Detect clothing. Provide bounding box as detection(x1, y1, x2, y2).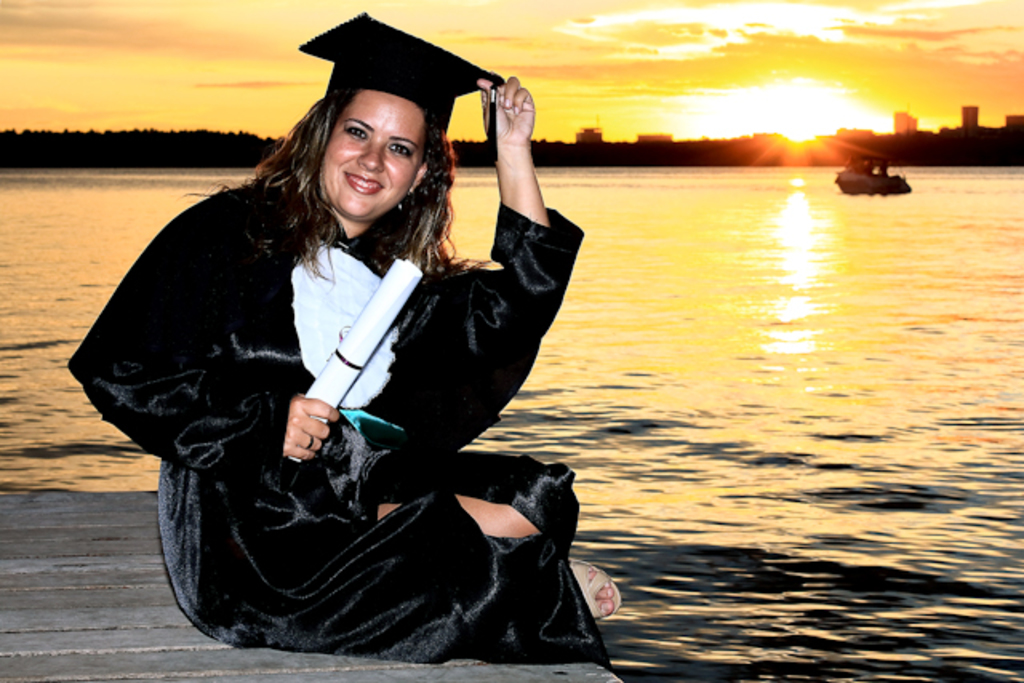
detection(64, 174, 614, 669).
